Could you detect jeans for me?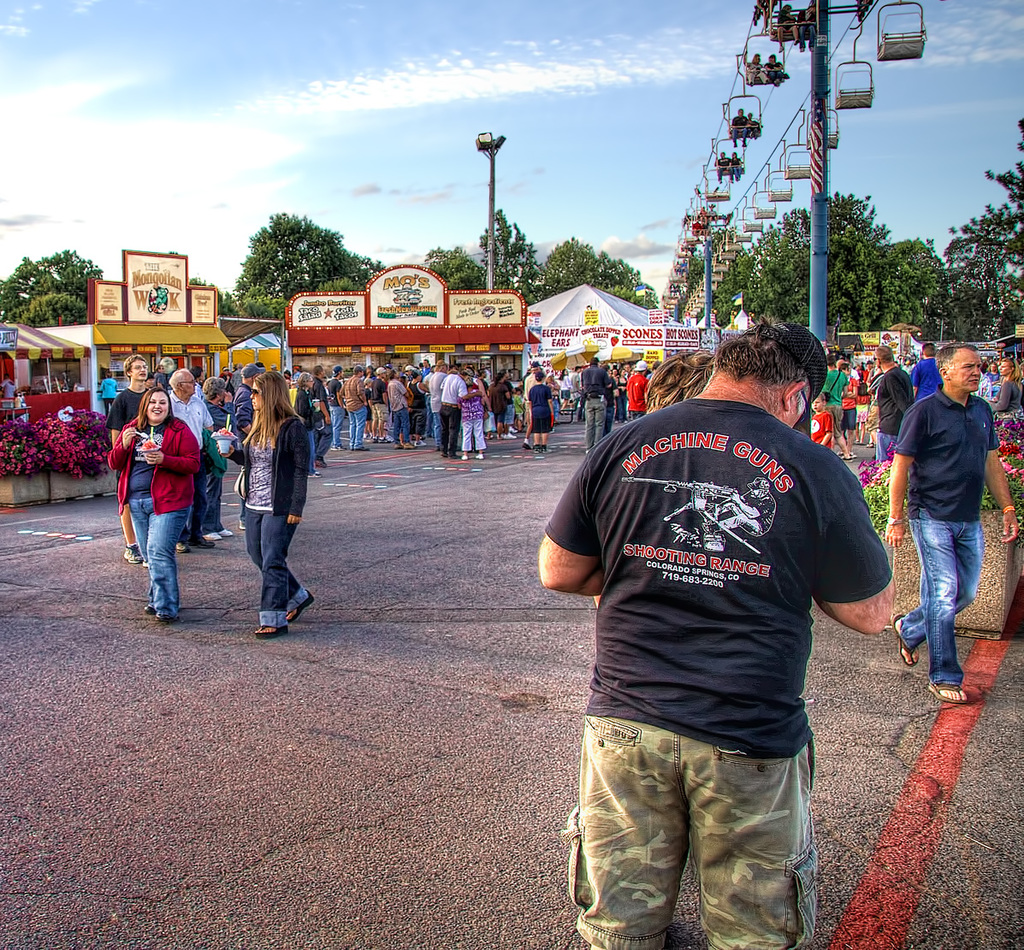
Detection result: (131, 498, 184, 623).
